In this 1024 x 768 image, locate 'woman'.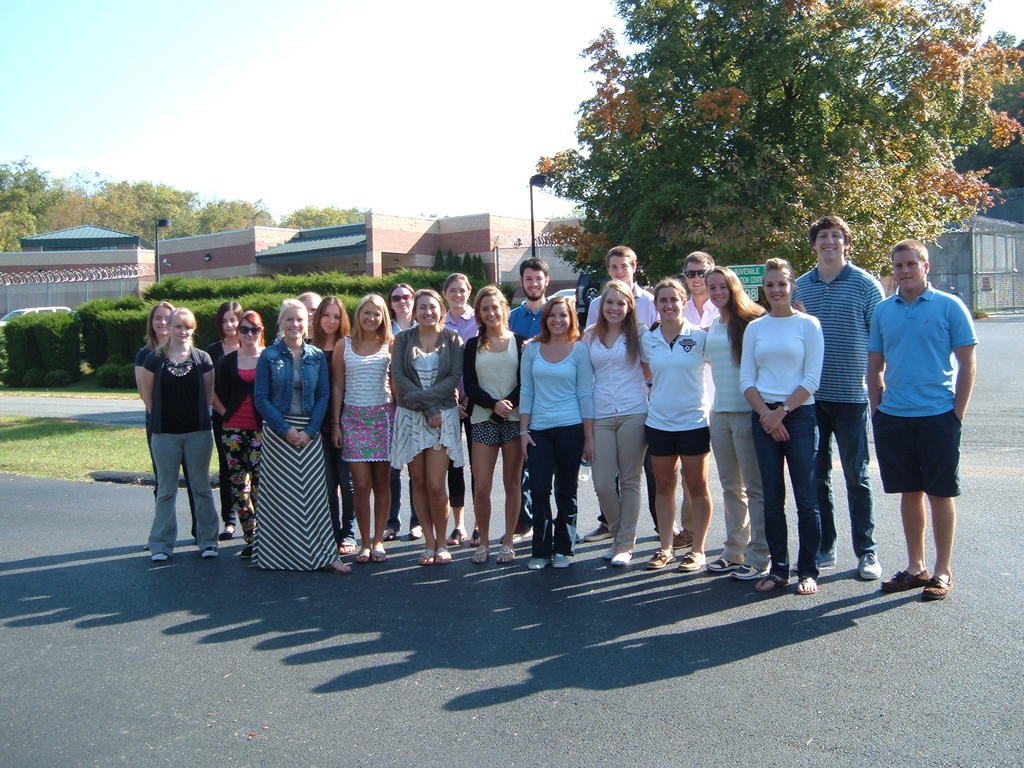
Bounding box: 699:266:769:585.
